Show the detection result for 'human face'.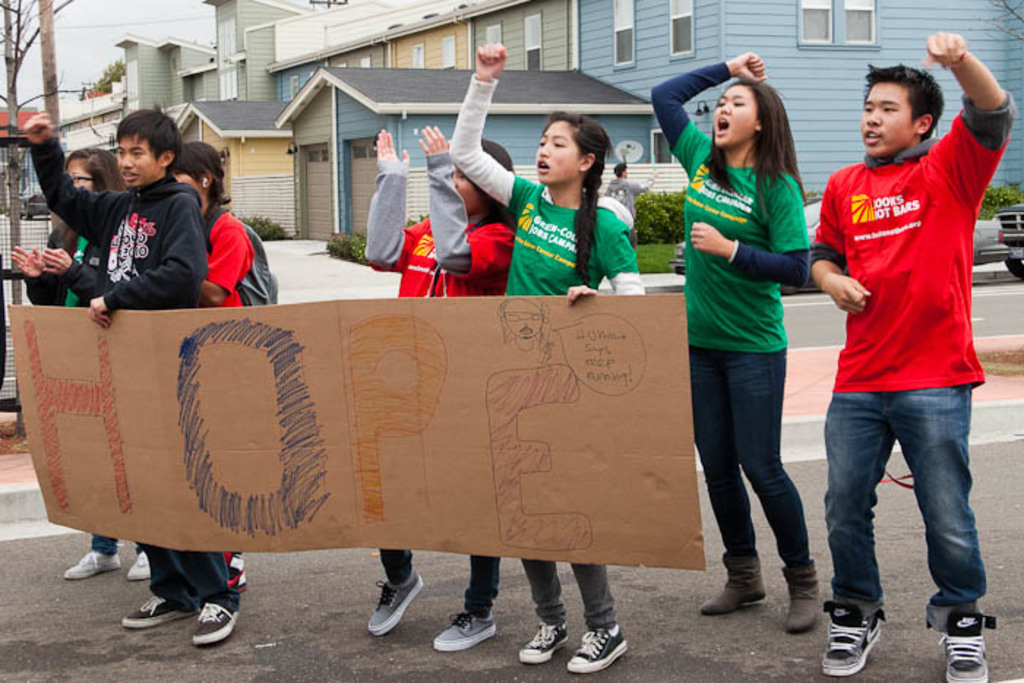
712, 85, 756, 143.
